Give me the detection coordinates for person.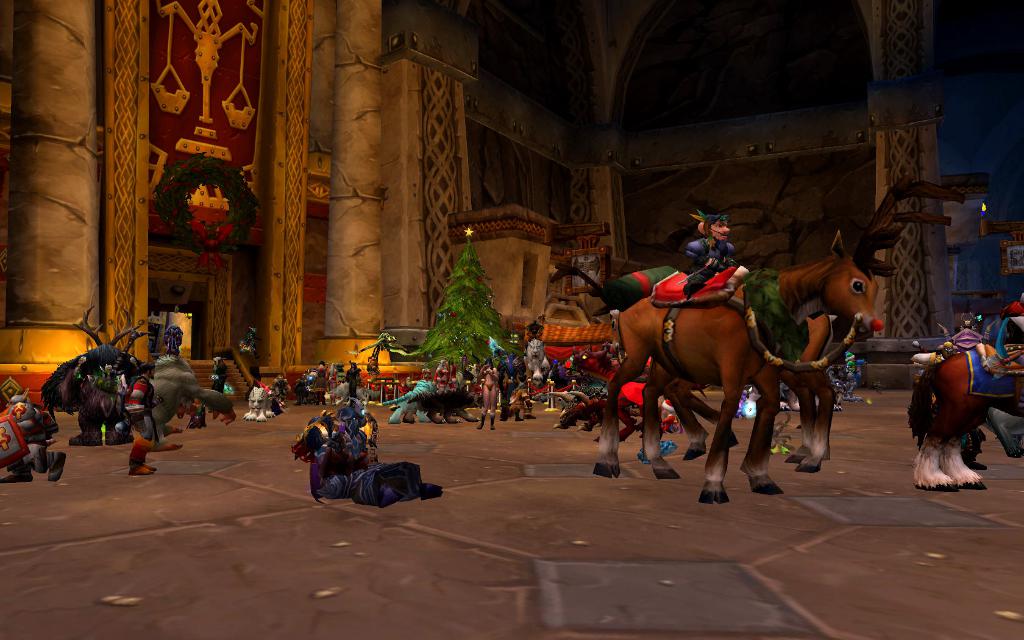
(x1=562, y1=365, x2=609, y2=421).
